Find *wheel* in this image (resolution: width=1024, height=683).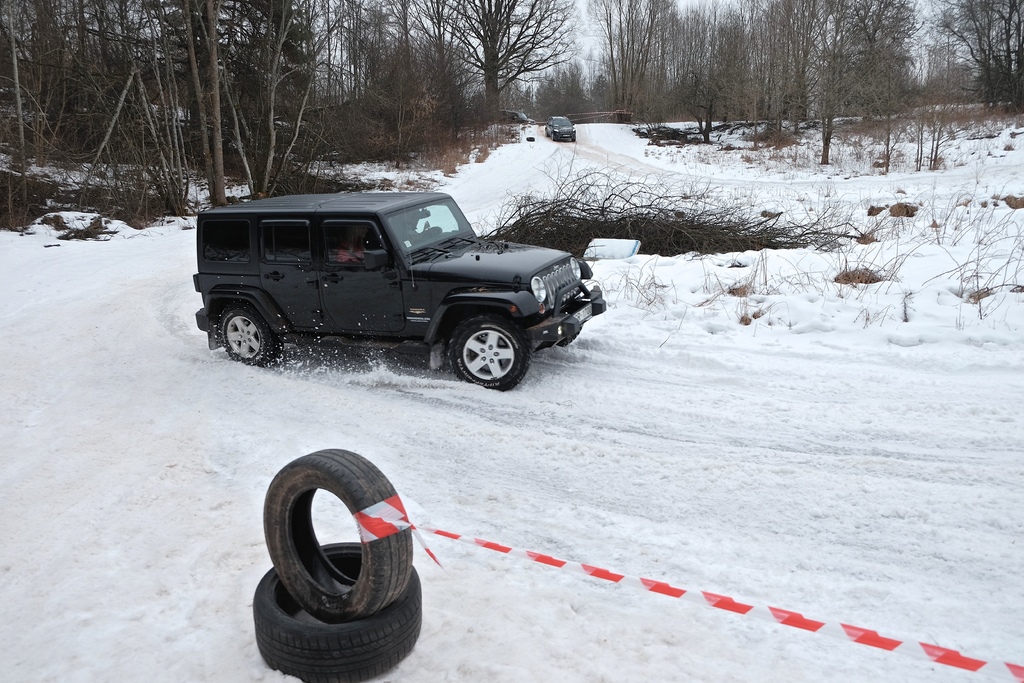
rect(252, 541, 422, 682).
